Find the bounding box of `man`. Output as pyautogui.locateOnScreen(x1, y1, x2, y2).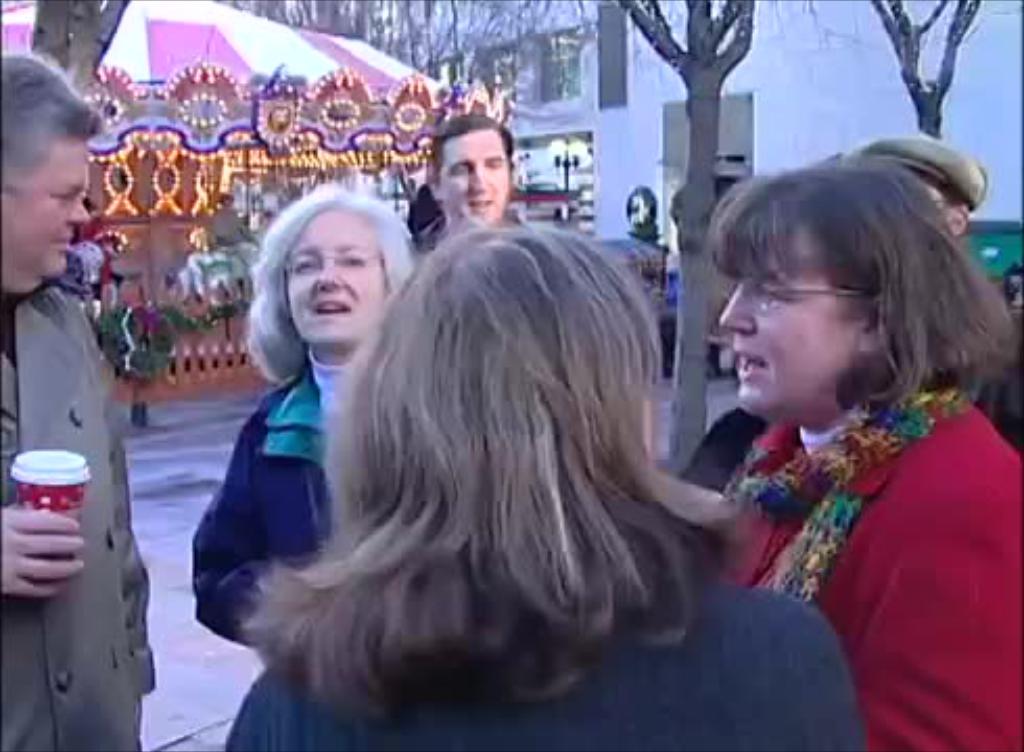
pyautogui.locateOnScreen(0, 50, 155, 750).
